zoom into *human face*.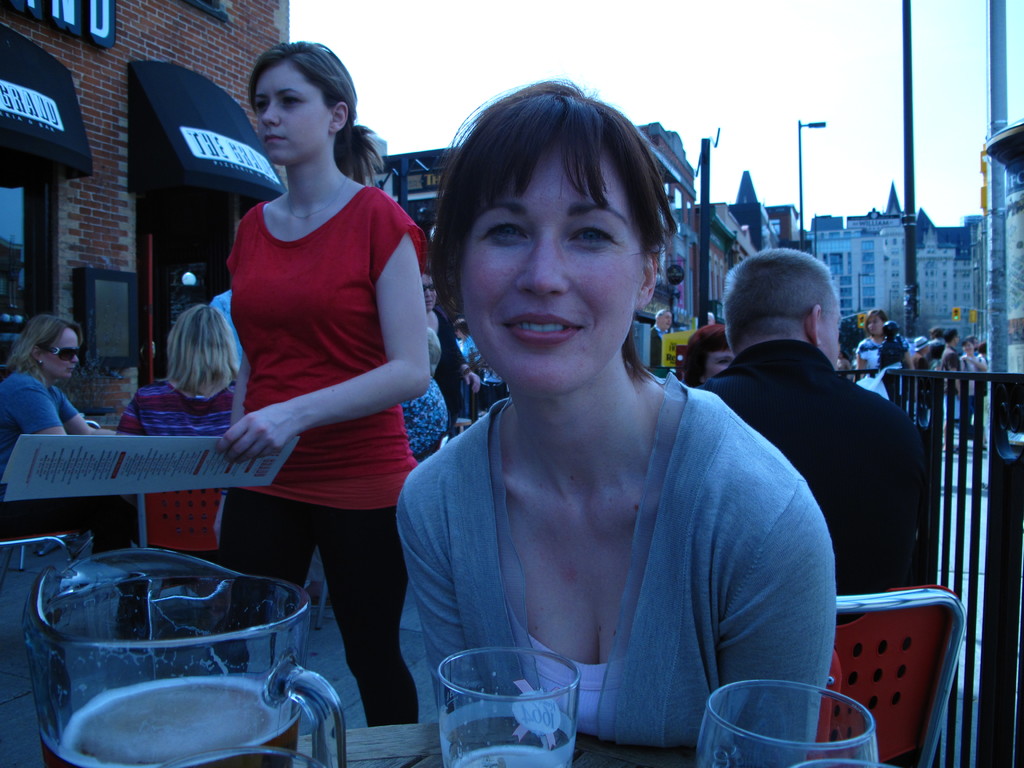
Zoom target: (left=422, top=273, right=436, bottom=312).
